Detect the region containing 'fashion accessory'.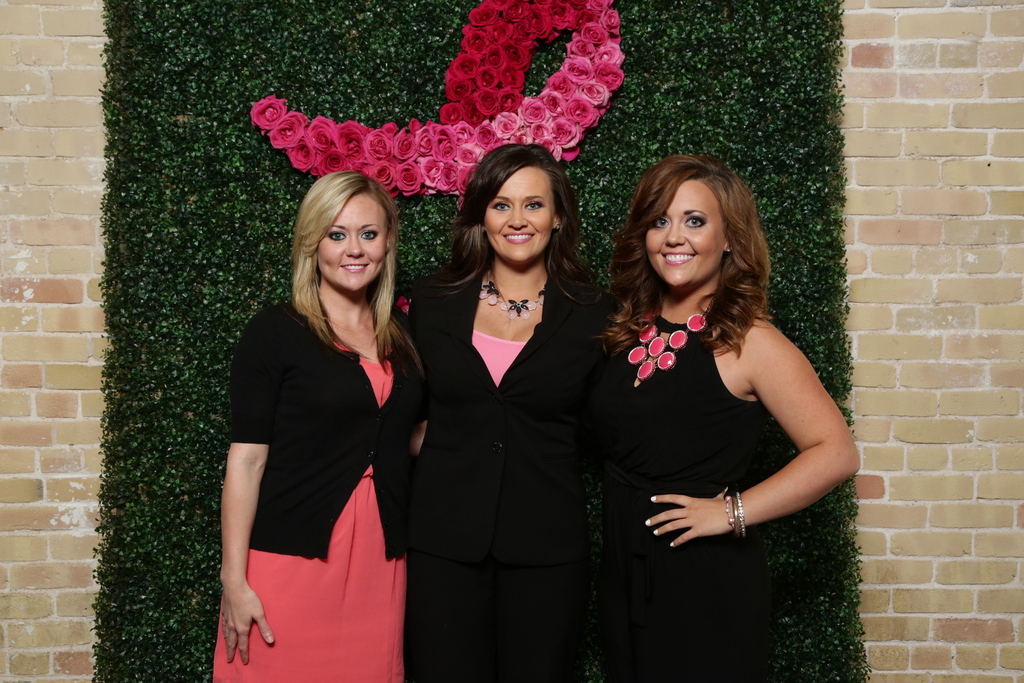
crop(481, 273, 548, 322).
